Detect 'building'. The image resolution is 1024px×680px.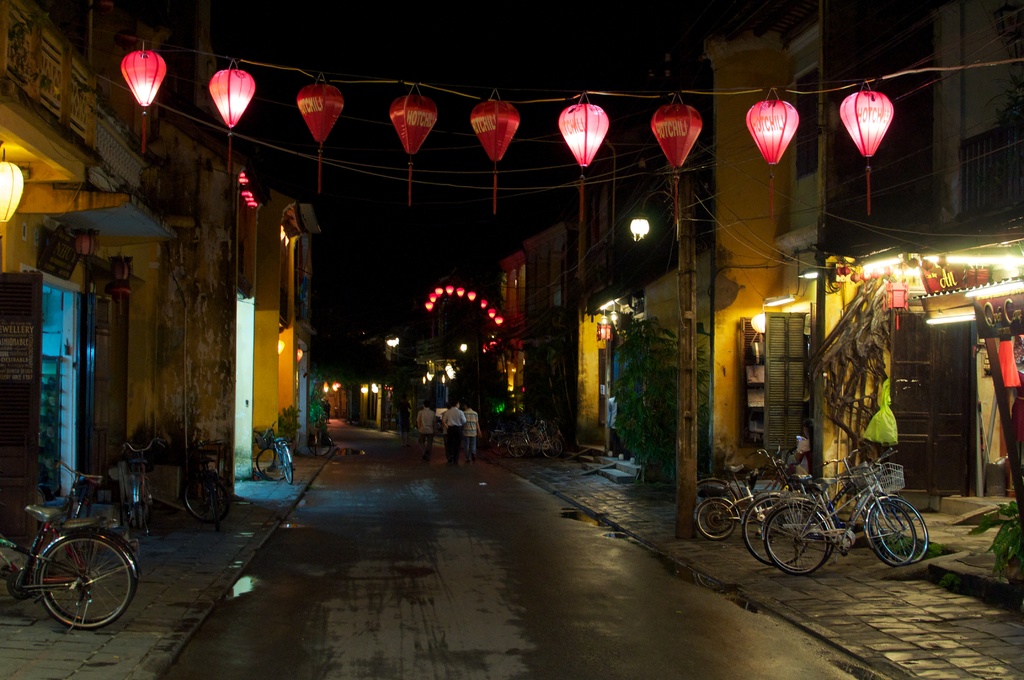
detection(571, 154, 715, 490).
